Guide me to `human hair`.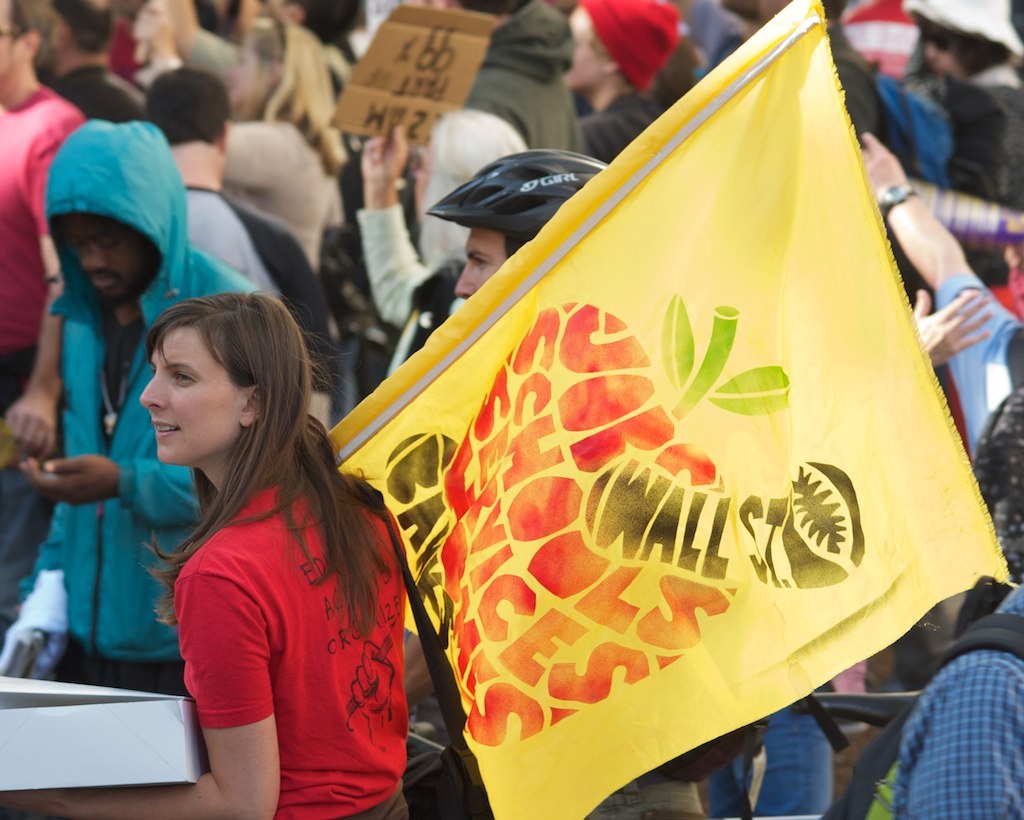
Guidance: {"left": 138, "top": 281, "right": 391, "bottom": 636}.
